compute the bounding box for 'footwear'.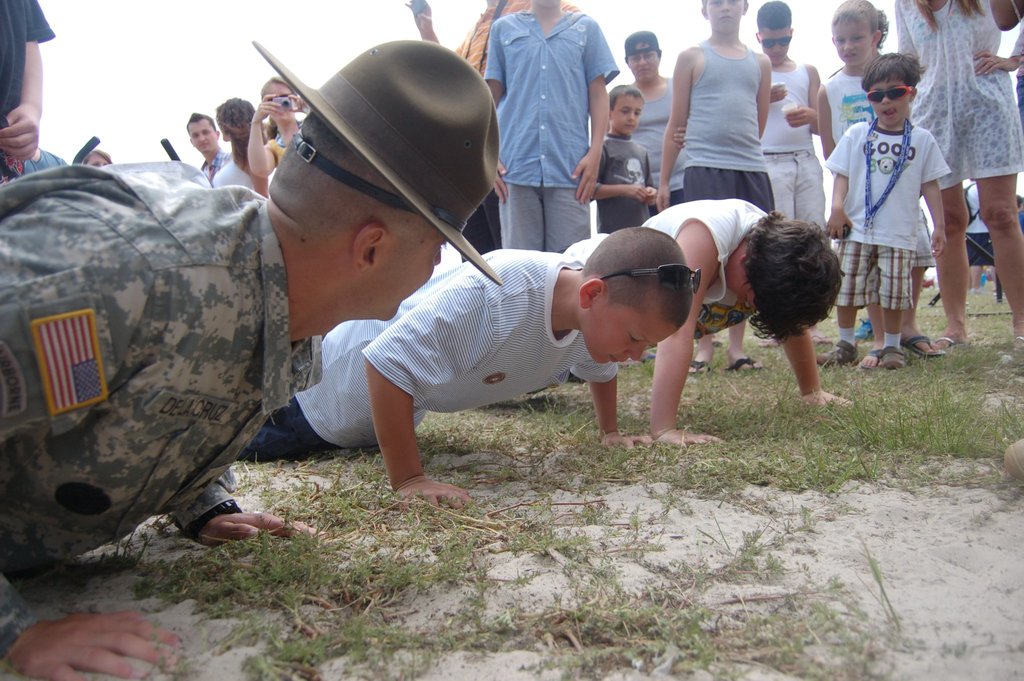
904,327,946,361.
